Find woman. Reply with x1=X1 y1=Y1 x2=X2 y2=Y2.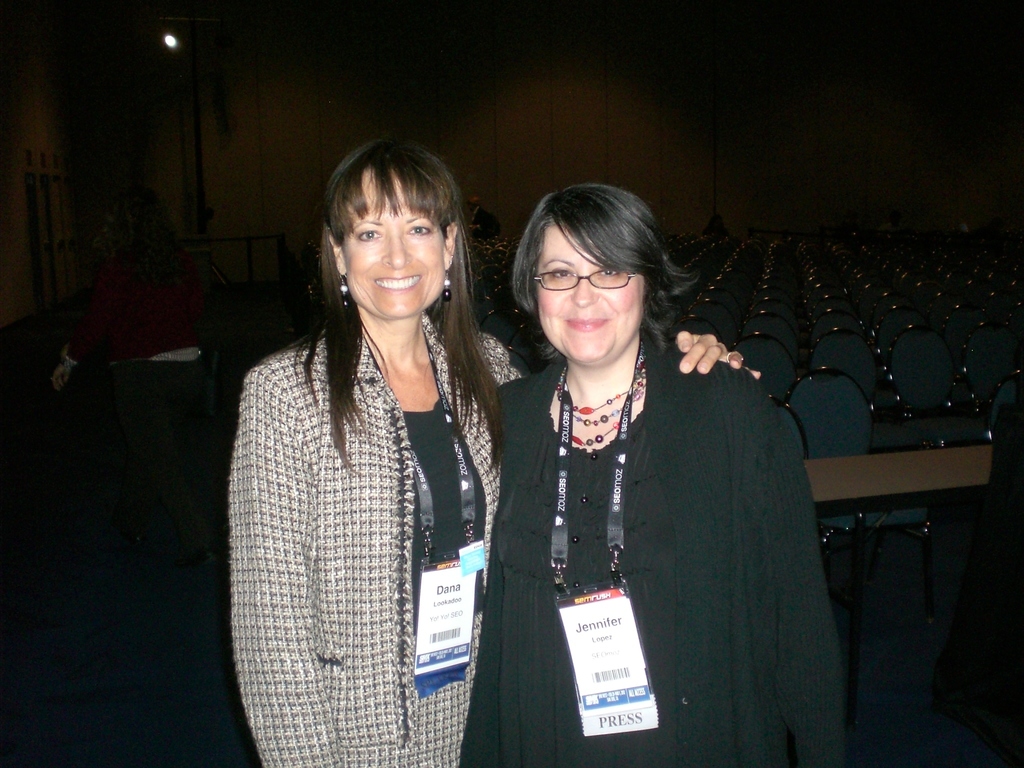
x1=230 y1=139 x2=764 y2=767.
